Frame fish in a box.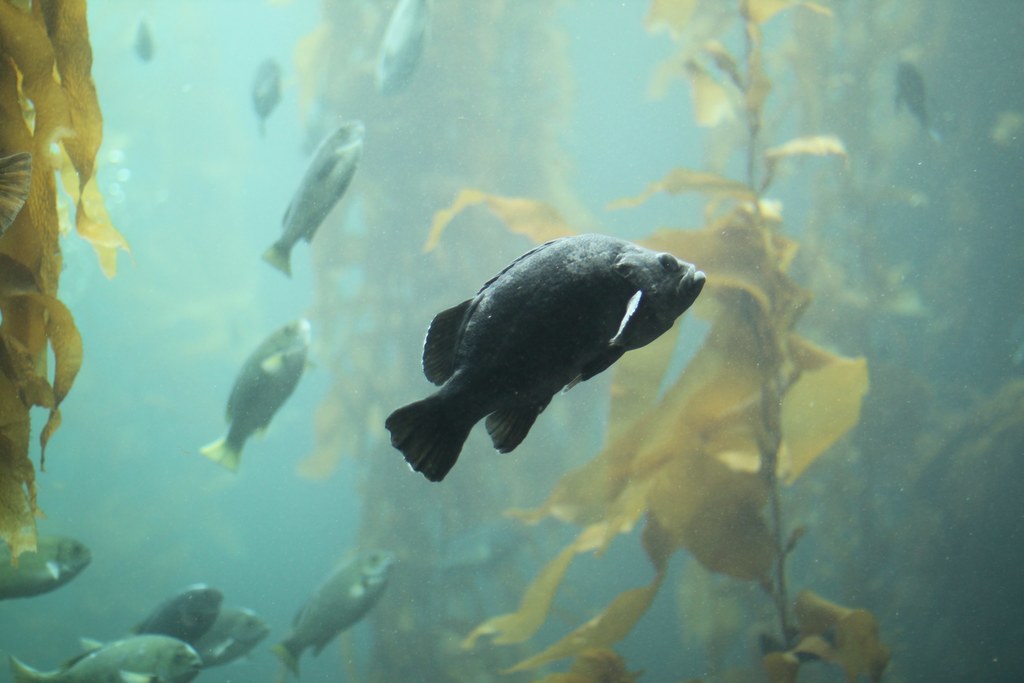
bbox=(383, 239, 705, 479).
